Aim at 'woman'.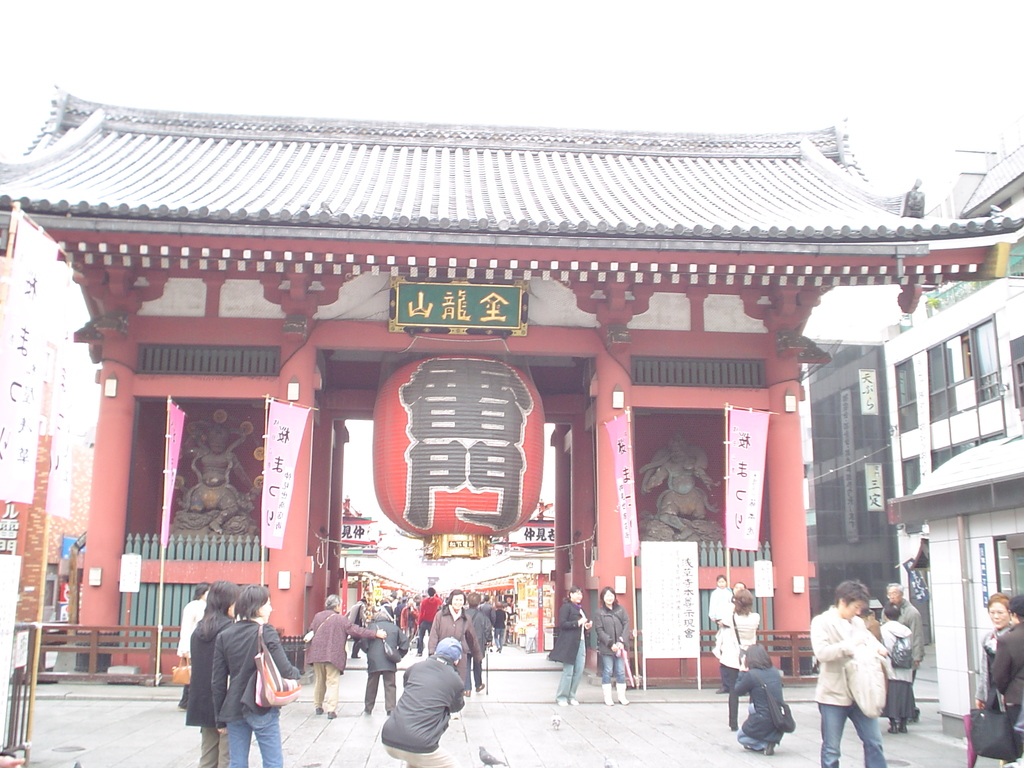
Aimed at 591,586,634,706.
